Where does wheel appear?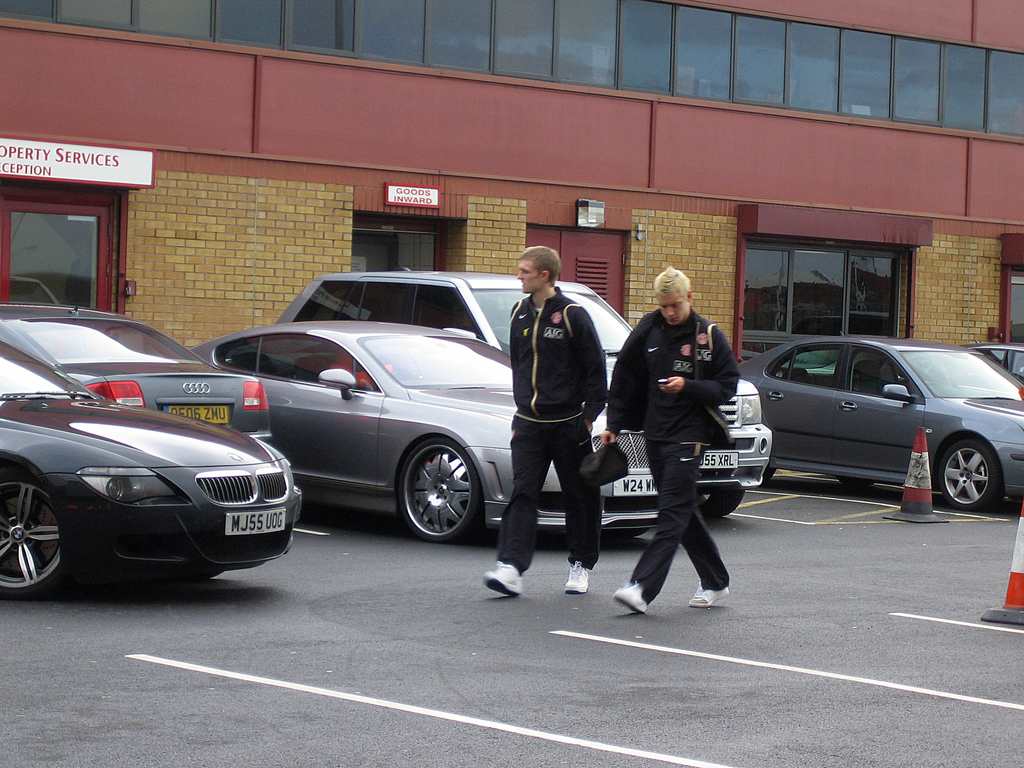
Appears at (left=385, top=444, right=476, bottom=541).
